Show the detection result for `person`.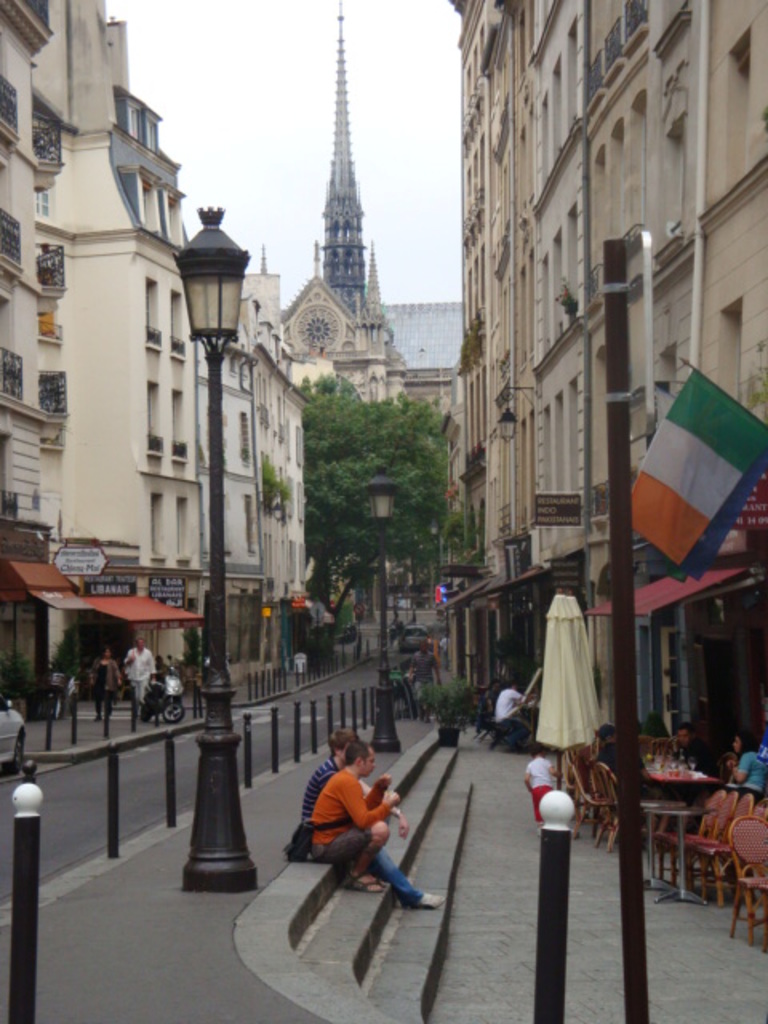
302, 730, 443, 907.
